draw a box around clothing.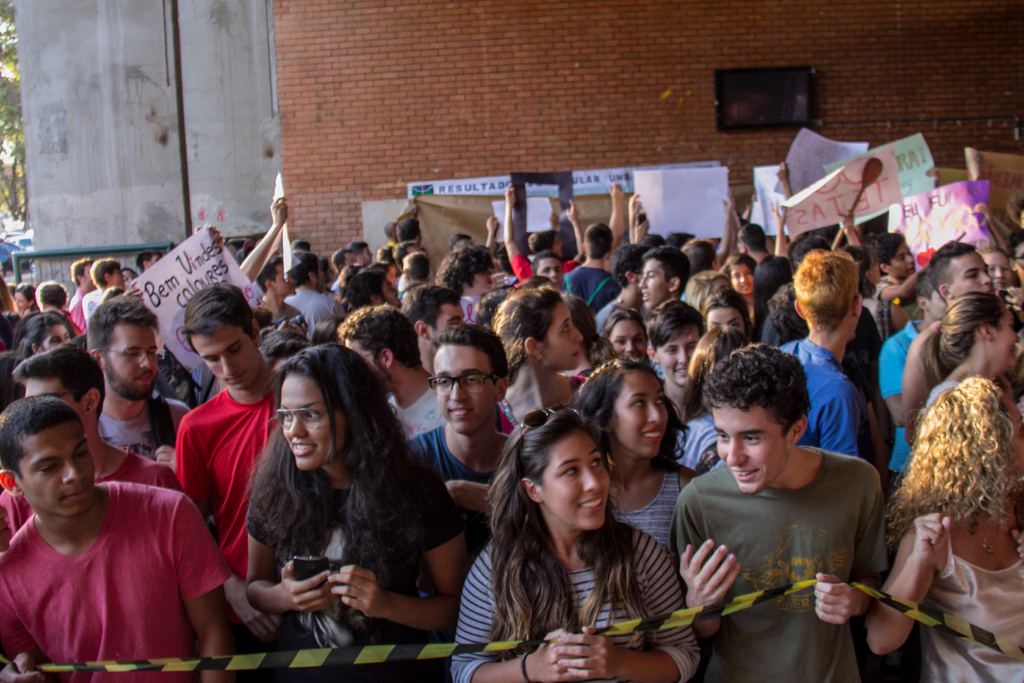
l=582, t=294, r=628, b=338.
